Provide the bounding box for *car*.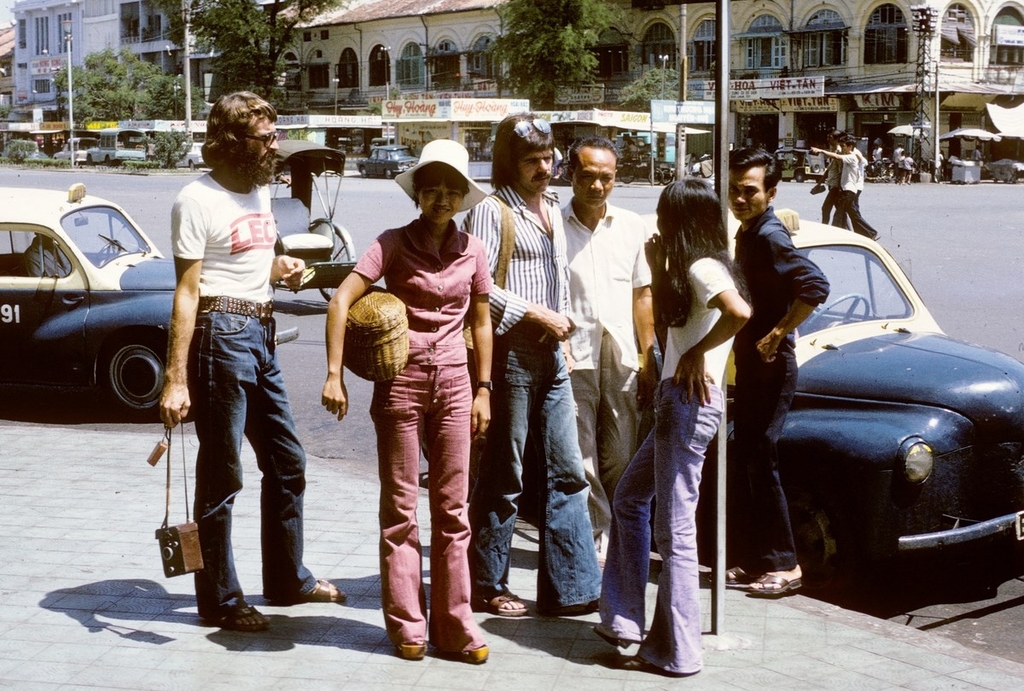
<region>356, 138, 428, 187</region>.
